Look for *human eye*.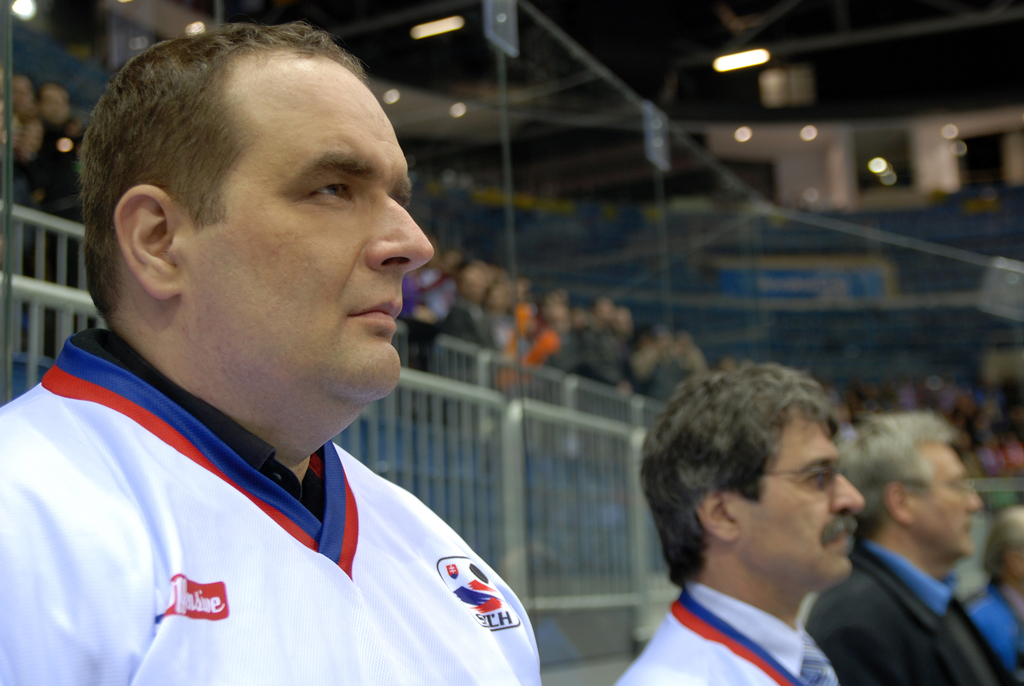
Found: [left=308, top=179, right=358, bottom=207].
